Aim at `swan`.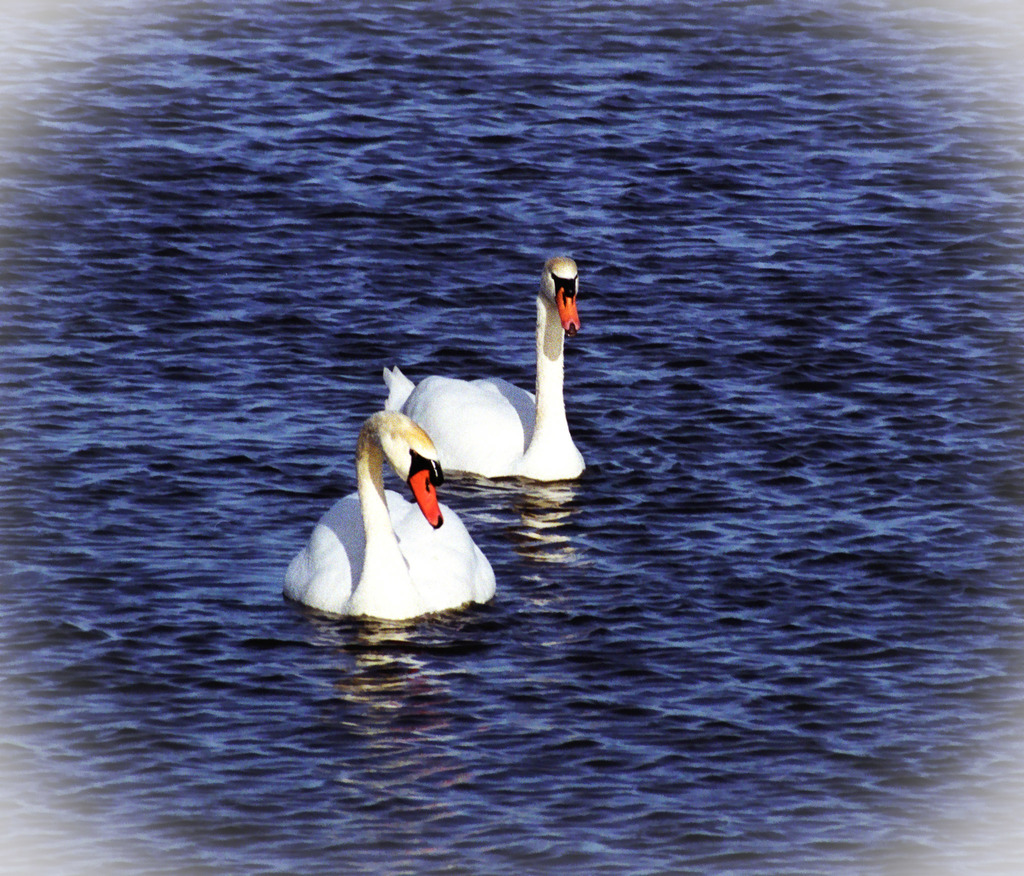
Aimed at select_region(280, 409, 497, 618).
